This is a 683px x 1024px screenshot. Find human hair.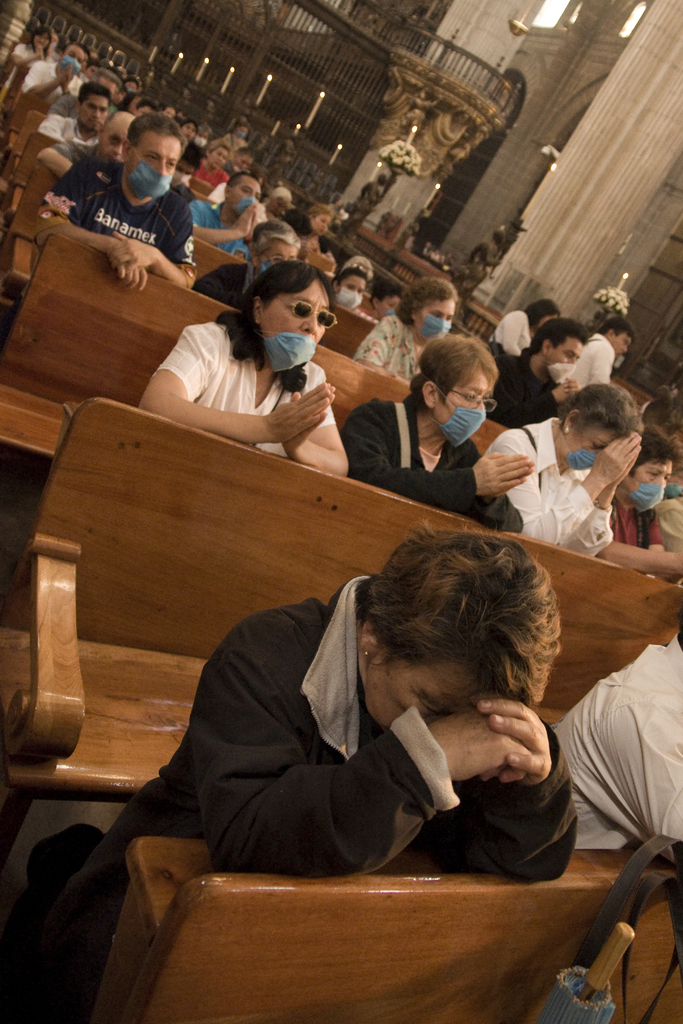
Bounding box: 391, 276, 460, 325.
